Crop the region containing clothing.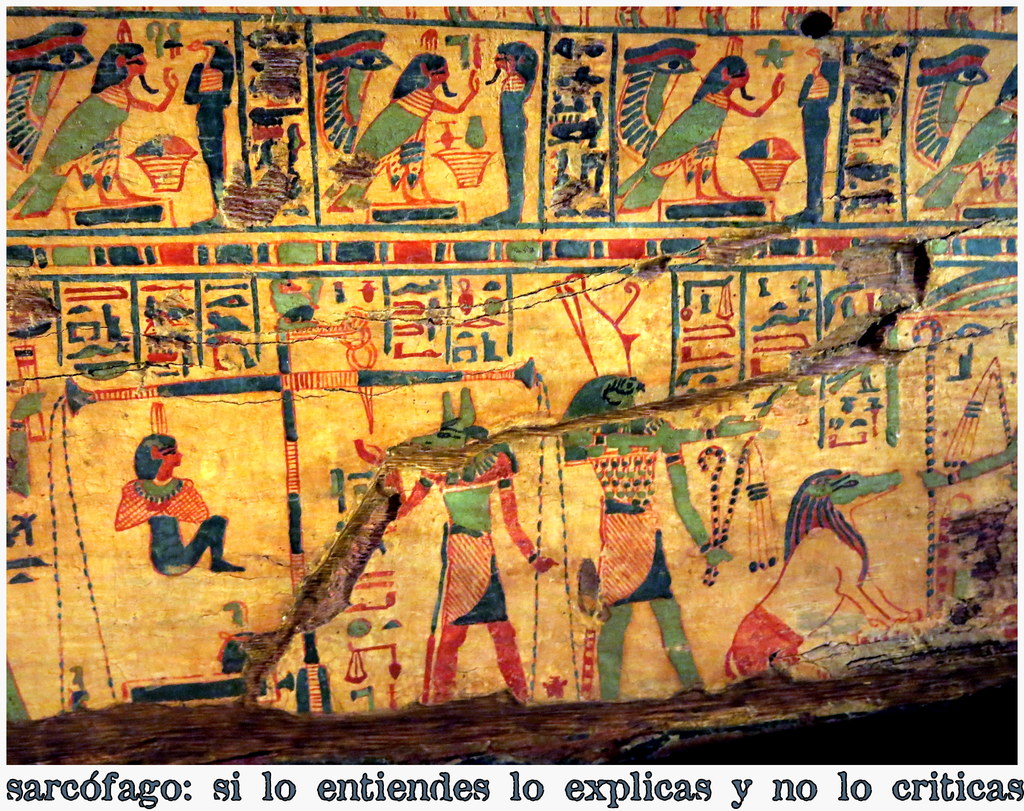
Crop region: 150:515:228:574.
